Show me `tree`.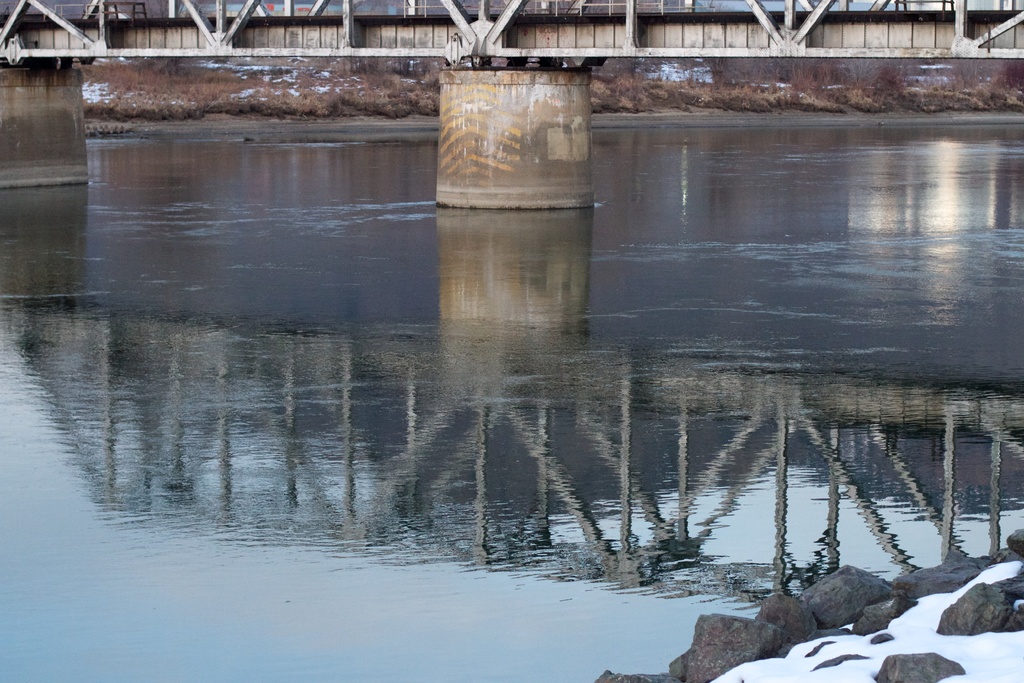
`tree` is here: box(339, 61, 396, 82).
